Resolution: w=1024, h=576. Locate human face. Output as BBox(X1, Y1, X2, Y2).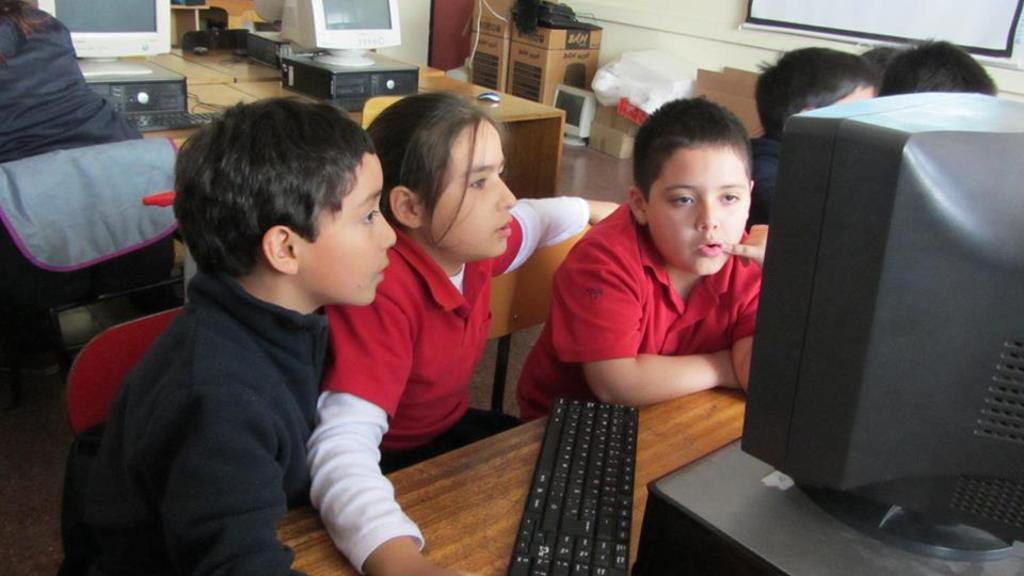
BBox(298, 147, 399, 308).
